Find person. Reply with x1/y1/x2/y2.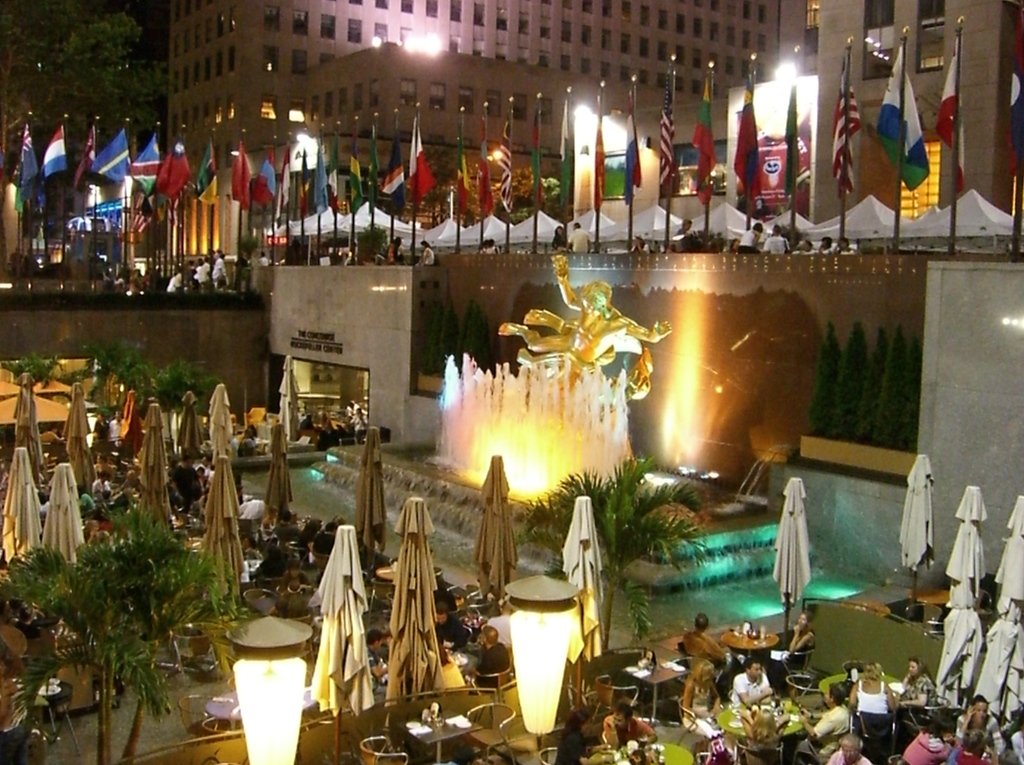
259/254/275/270.
